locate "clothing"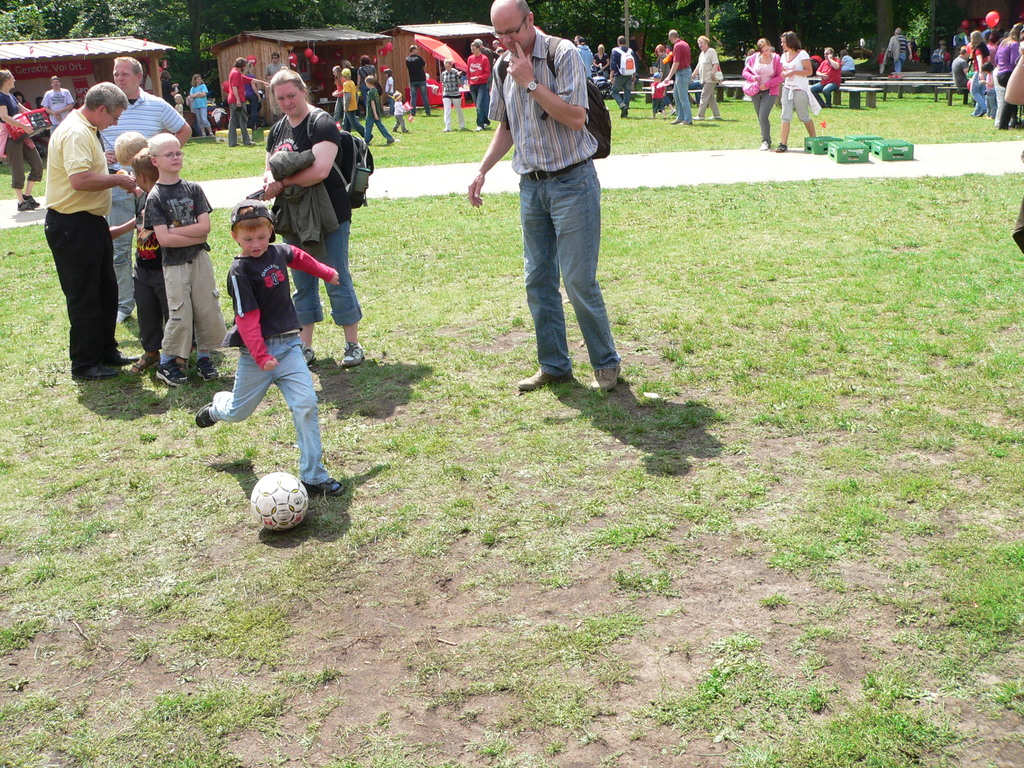
l=472, t=82, r=490, b=125
